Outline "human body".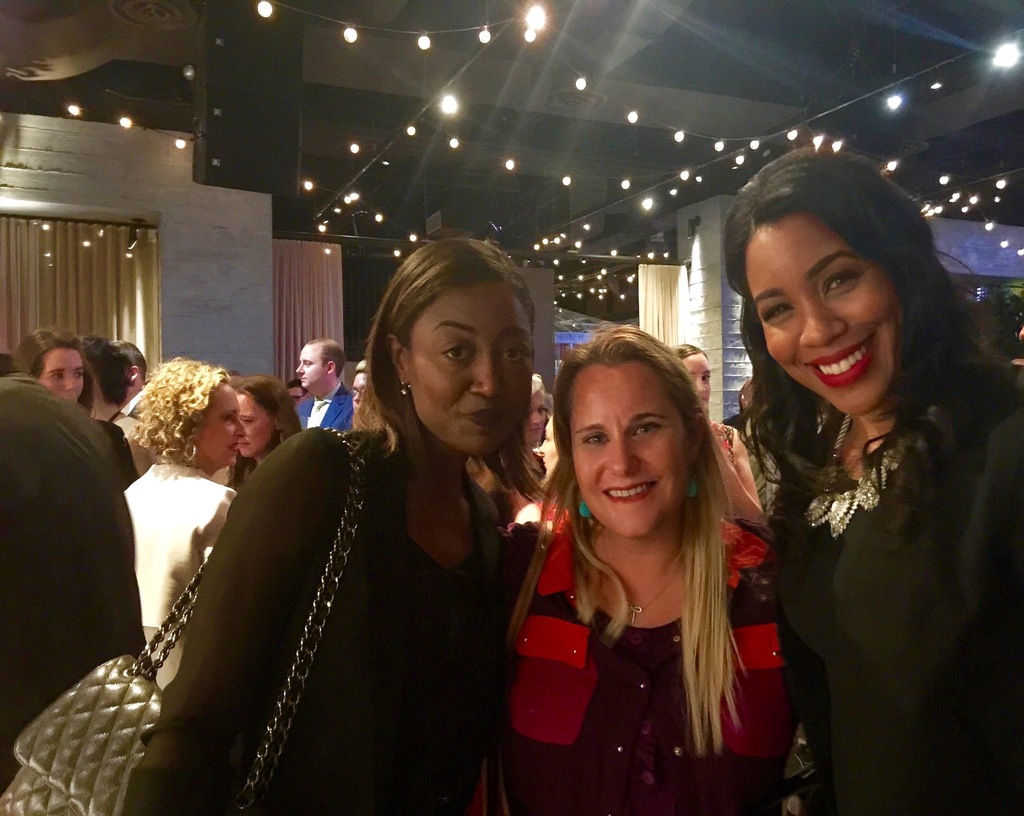
Outline: {"x1": 129, "y1": 467, "x2": 233, "y2": 682}.
